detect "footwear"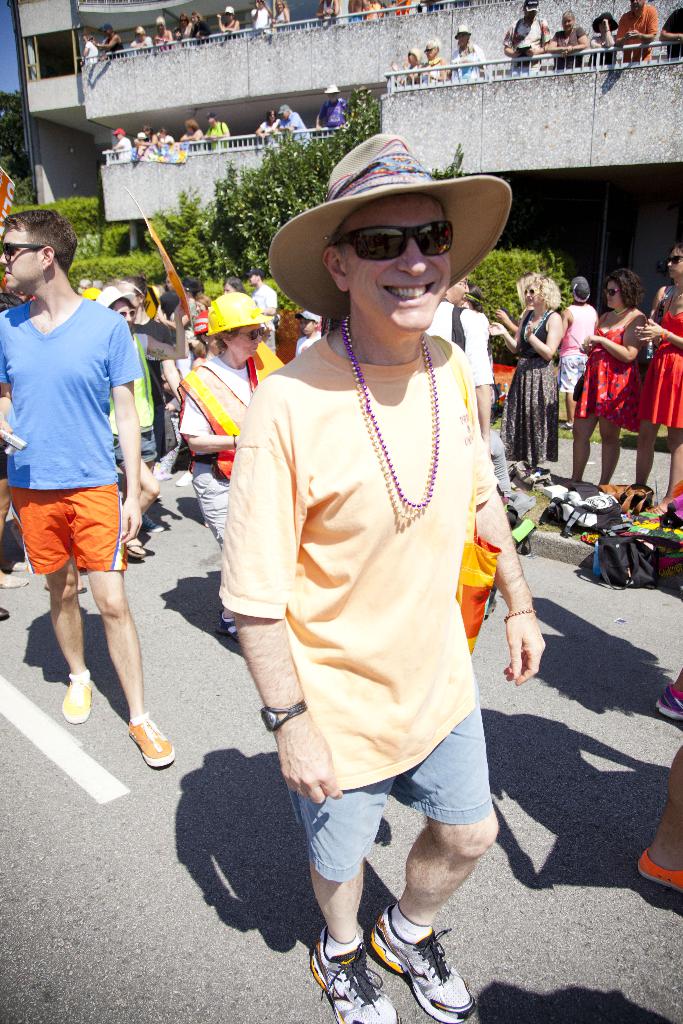
(302,929,481,1018)
